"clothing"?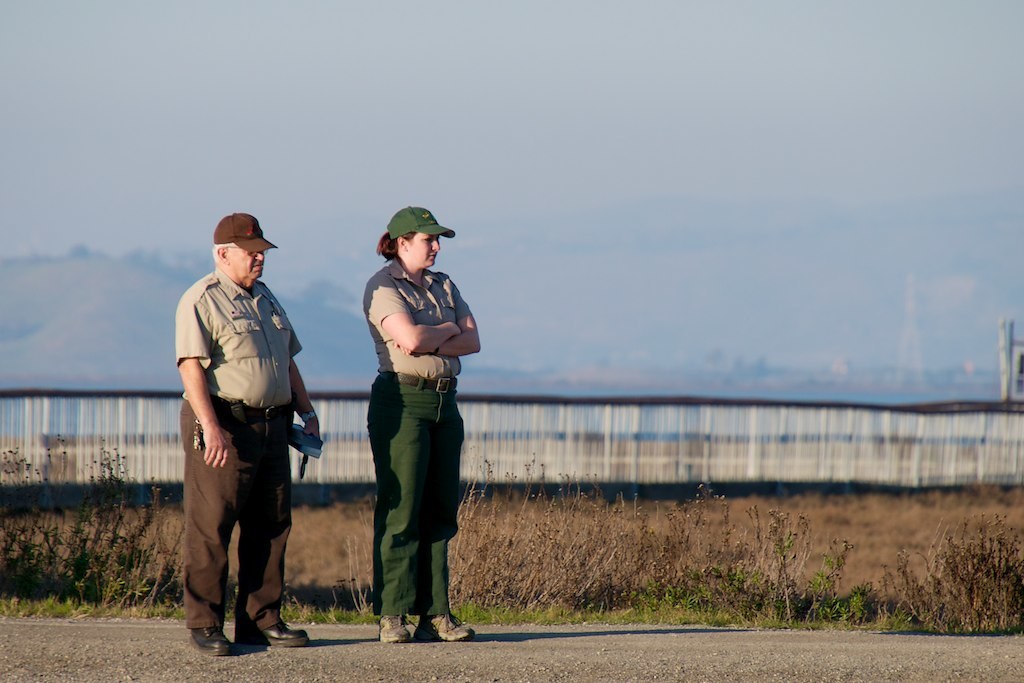
detection(175, 267, 304, 405)
